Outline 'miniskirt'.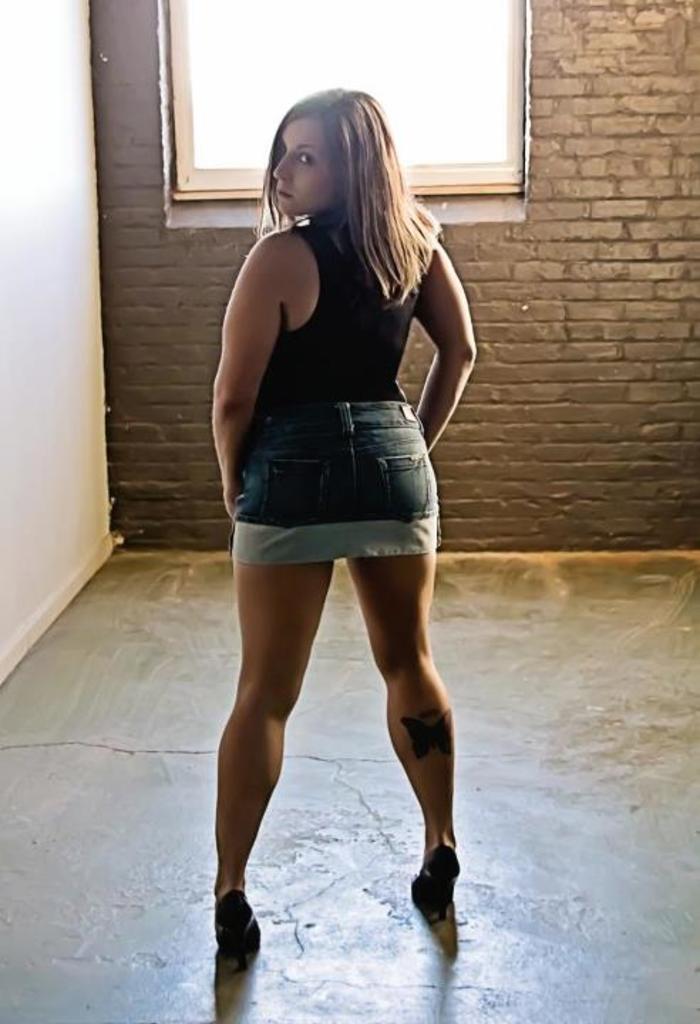
Outline: (232,400,437,559).
